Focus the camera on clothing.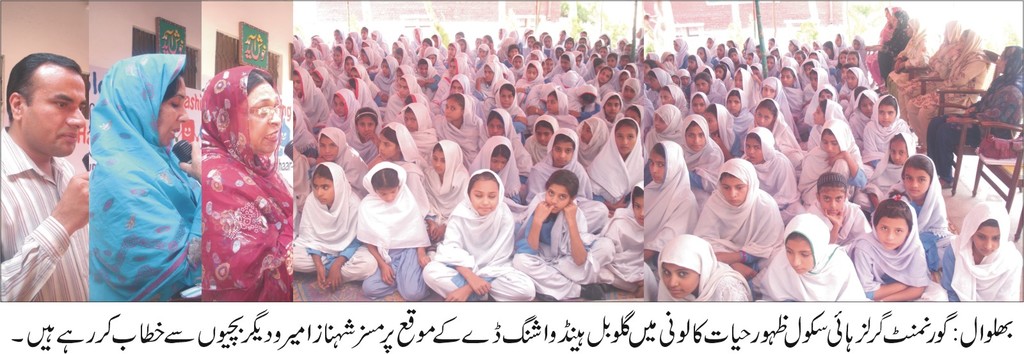
Focus region: l=483, t=82, r=521, b=132.
